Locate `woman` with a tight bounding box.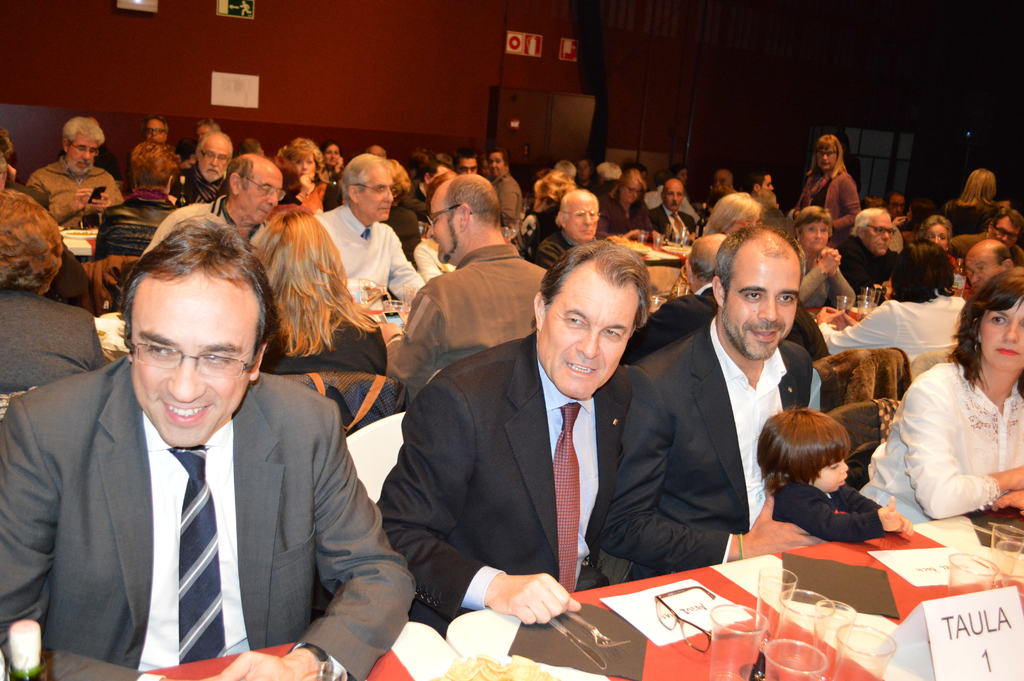
BBox(942, 167, 1001, 249).
